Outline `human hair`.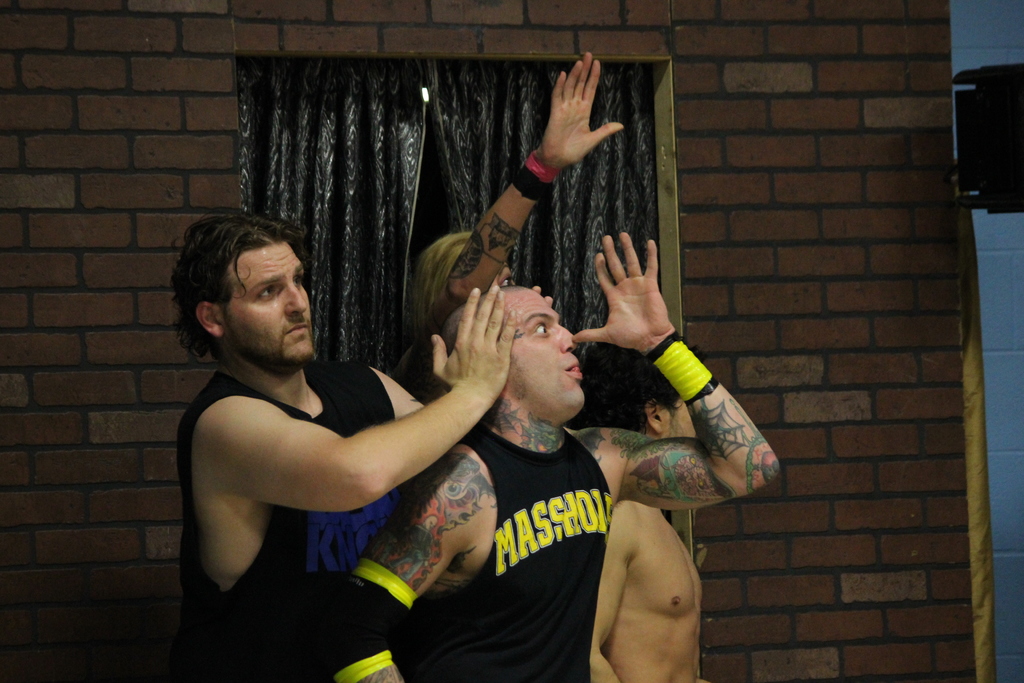
Outline: 572,344,702,431.
